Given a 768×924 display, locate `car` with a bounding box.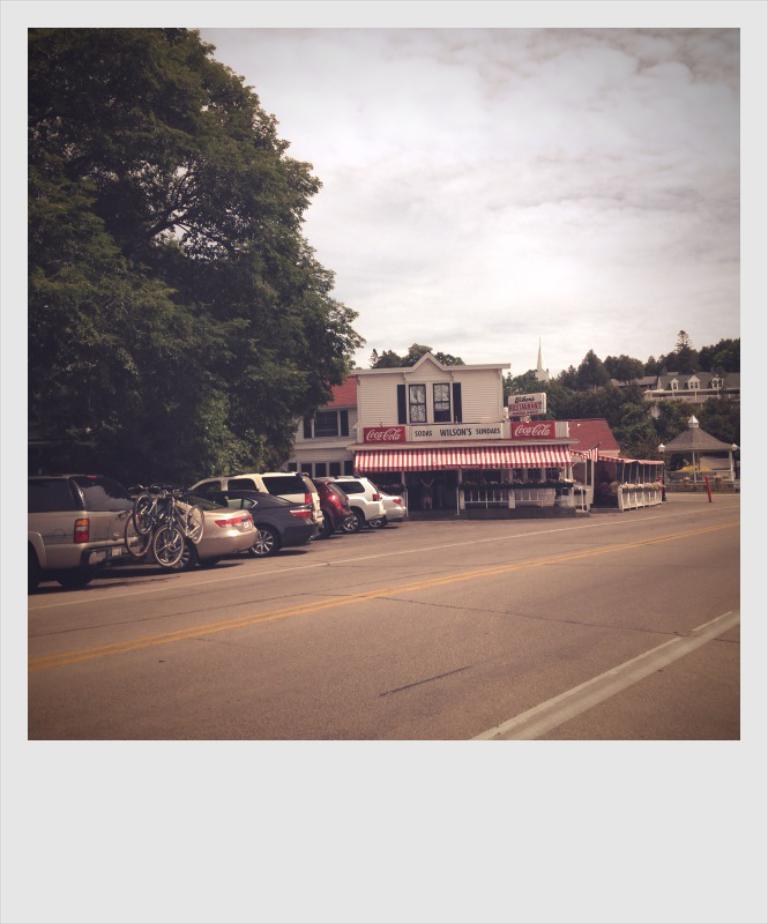
Located: left=126, top=489, right=253, bottom=572.
